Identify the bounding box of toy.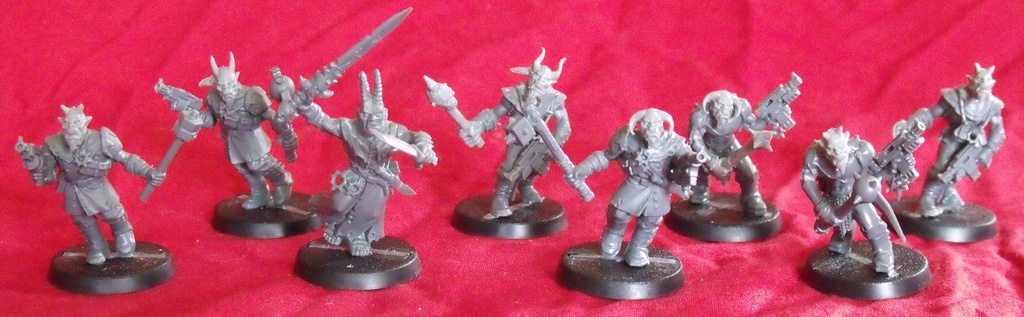
bbox=[516, 106, 716, 269].
